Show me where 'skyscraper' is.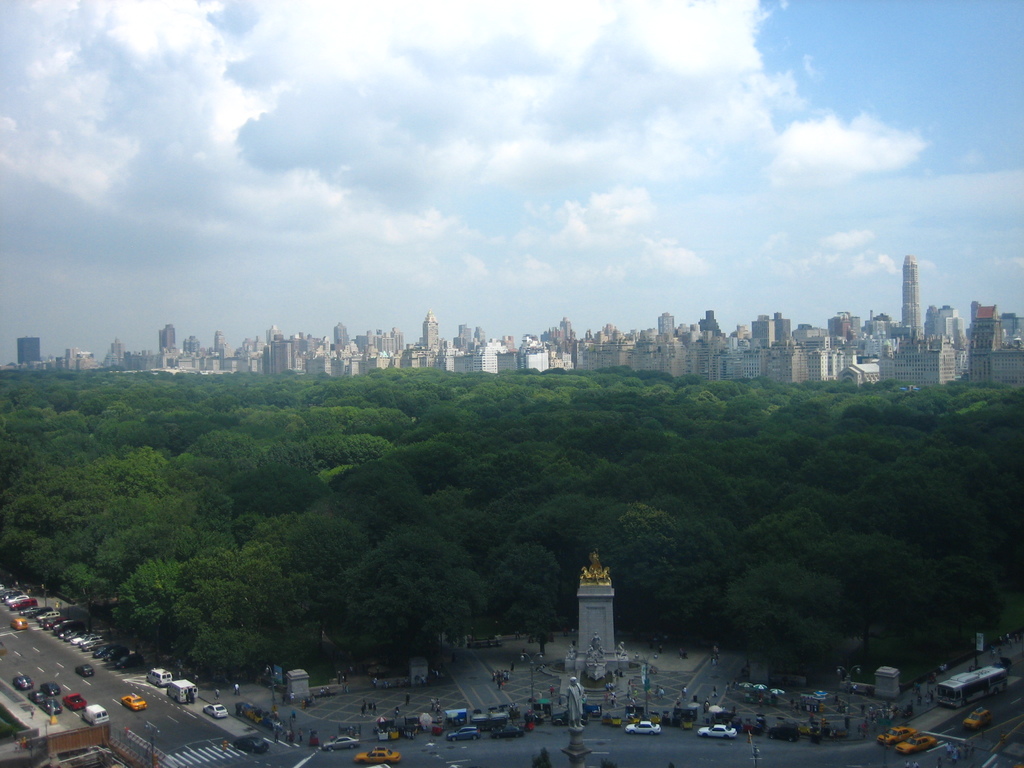
'skyscraper' is at bbox=(419, 308, 451, 346).
